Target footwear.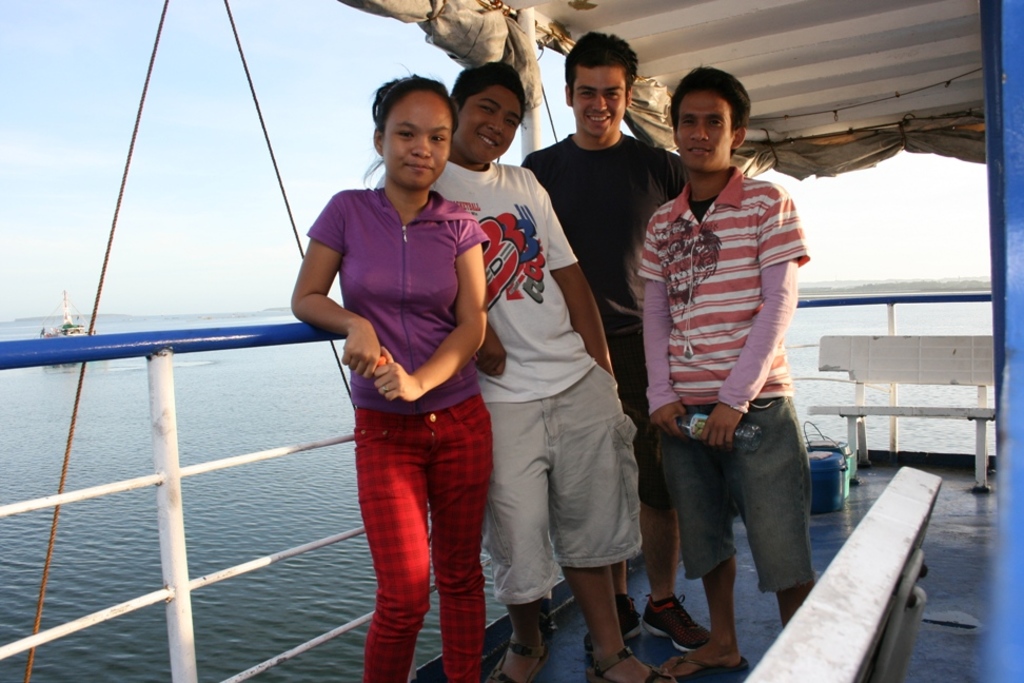
Target region: detection(644, 593, 716, 657).
